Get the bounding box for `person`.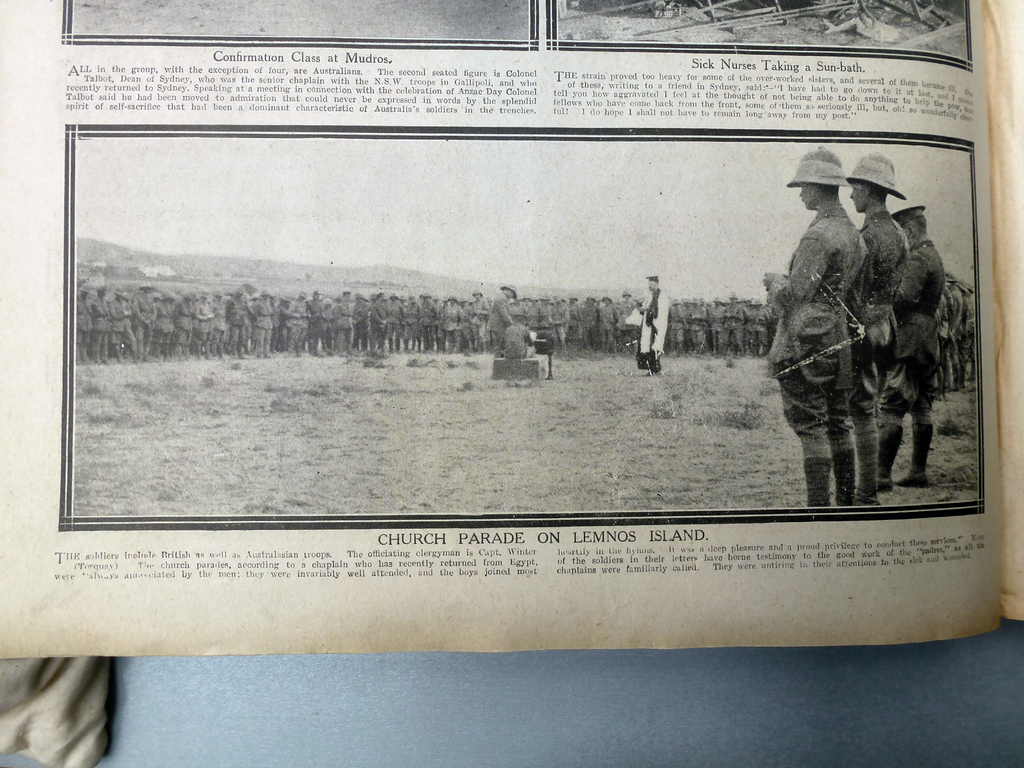
501,309,532,357.
